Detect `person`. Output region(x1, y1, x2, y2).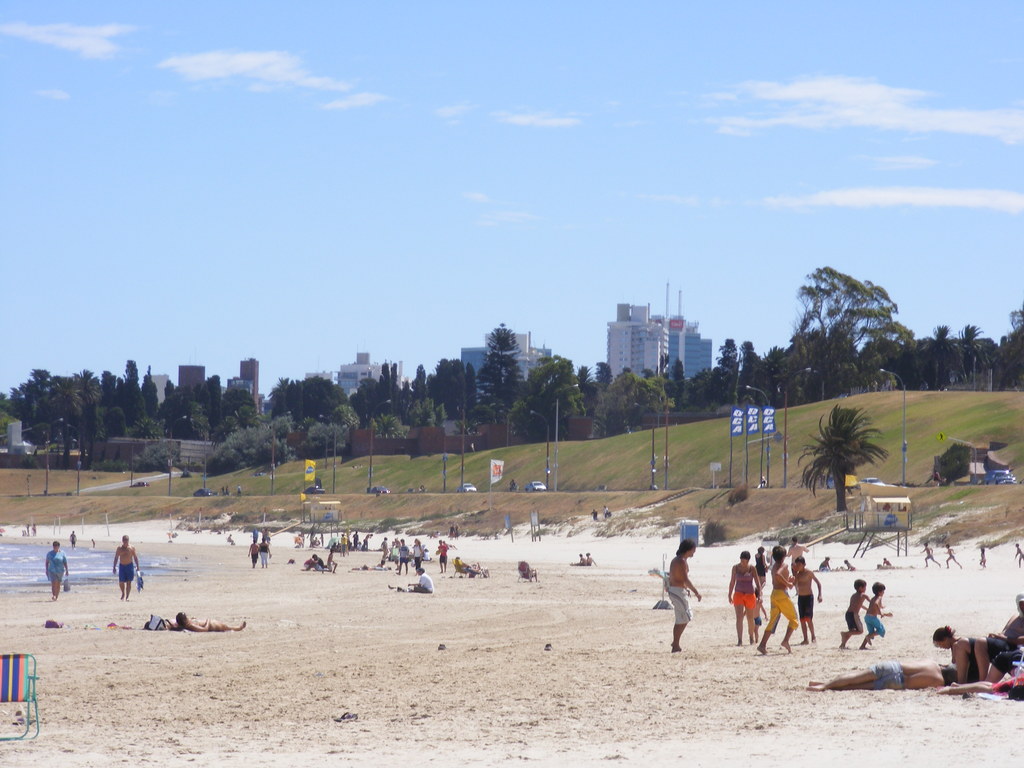
region(362, 532, 374, 553).
